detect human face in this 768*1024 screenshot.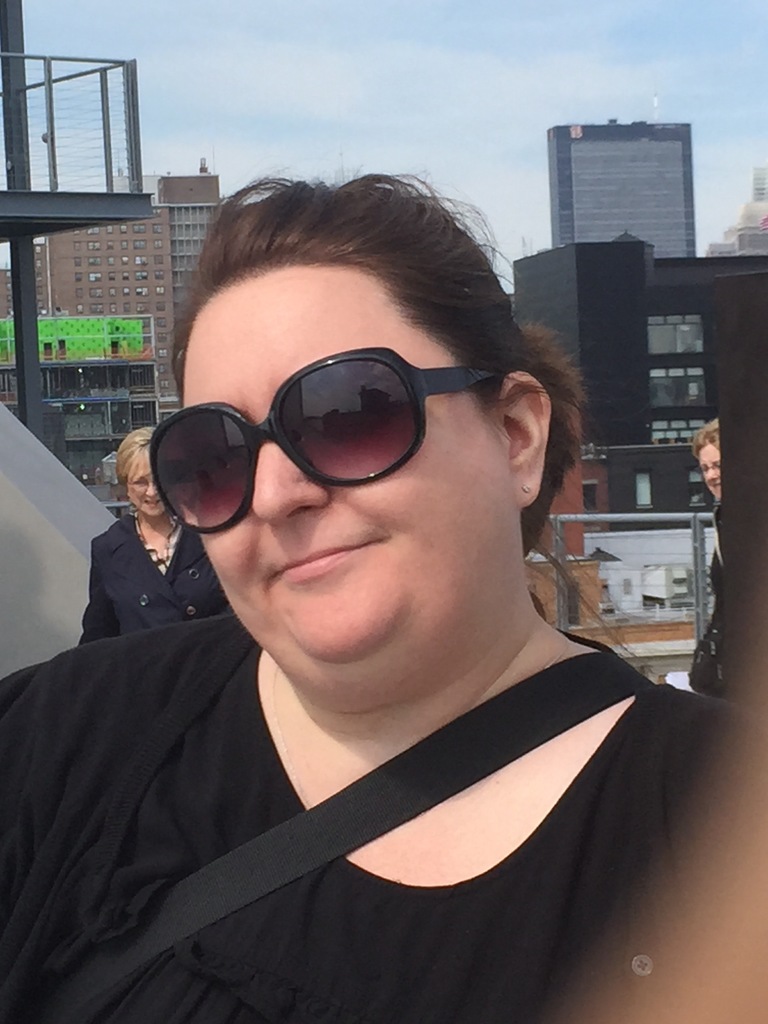
Detection: (694,443,721,502).
